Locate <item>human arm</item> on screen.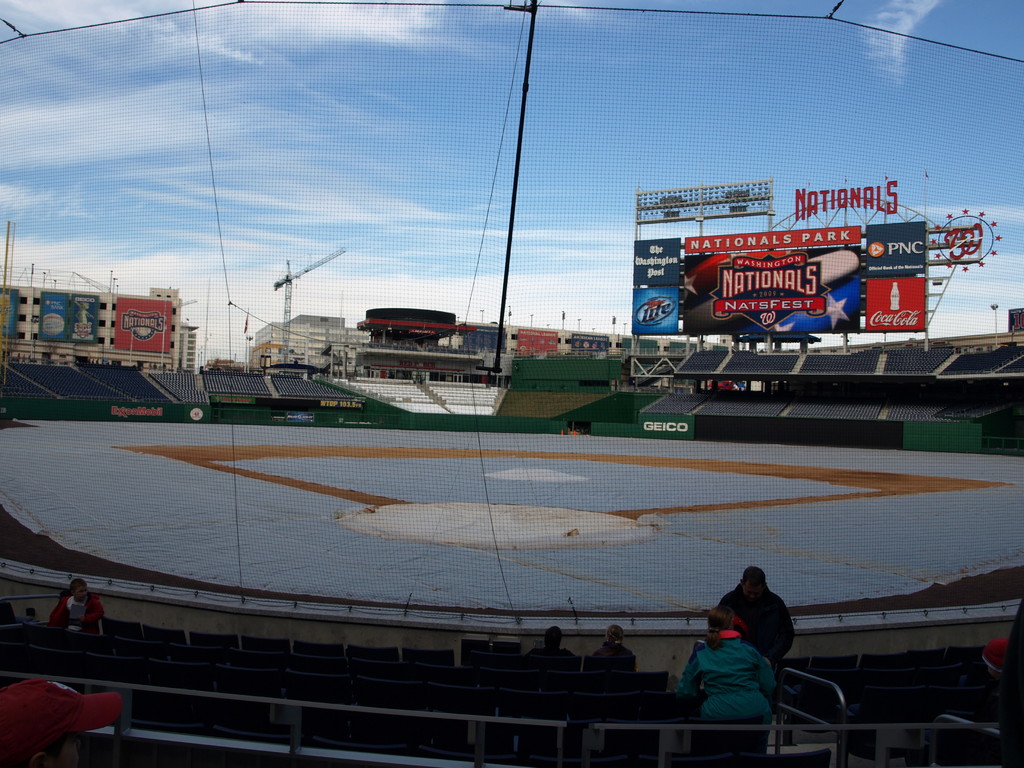
On screen at bbox(762, 600, 791, 662).
